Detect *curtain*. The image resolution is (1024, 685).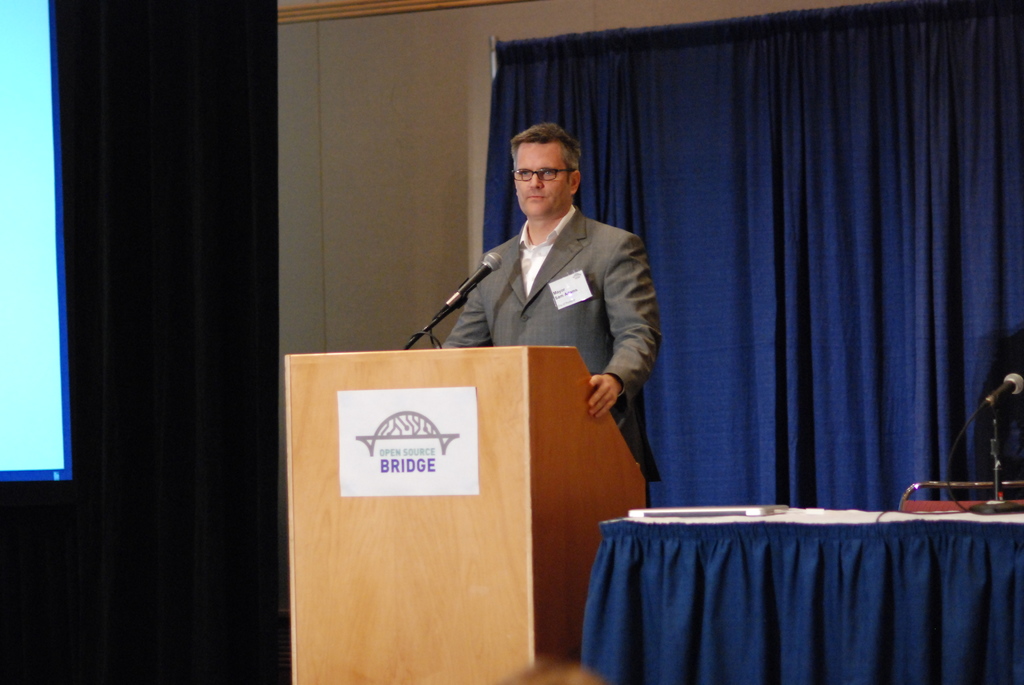
bbox=(449, 0, 1013, 640).
